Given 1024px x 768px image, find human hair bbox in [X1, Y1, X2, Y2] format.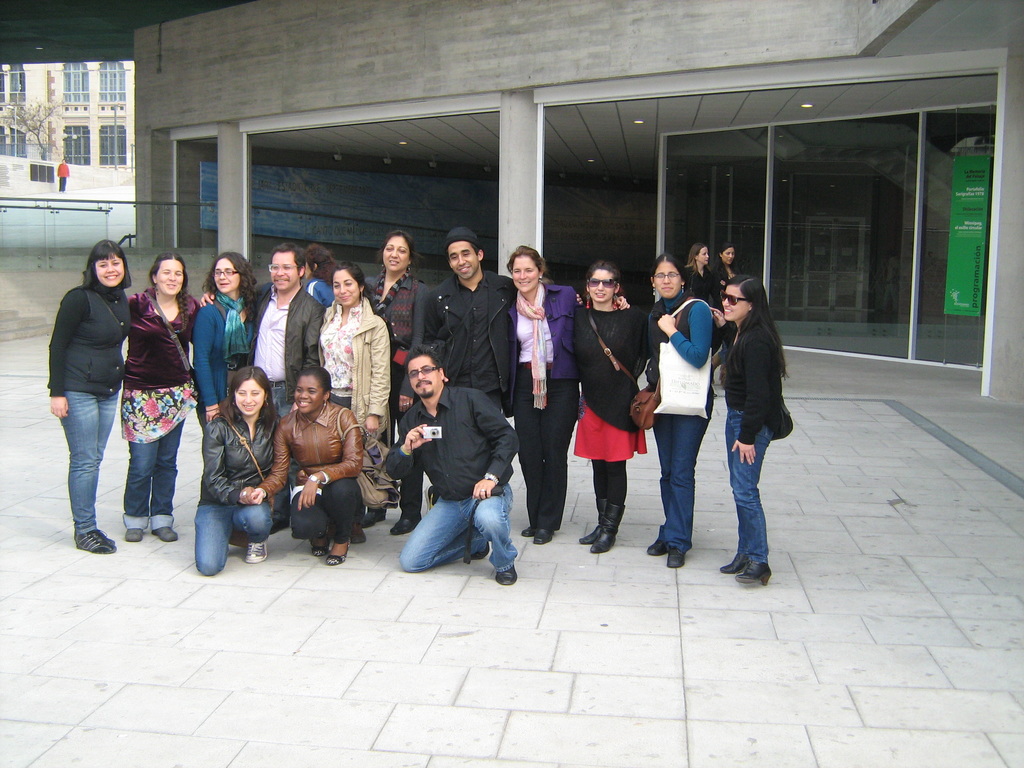
[153, 257, 189, 316].
